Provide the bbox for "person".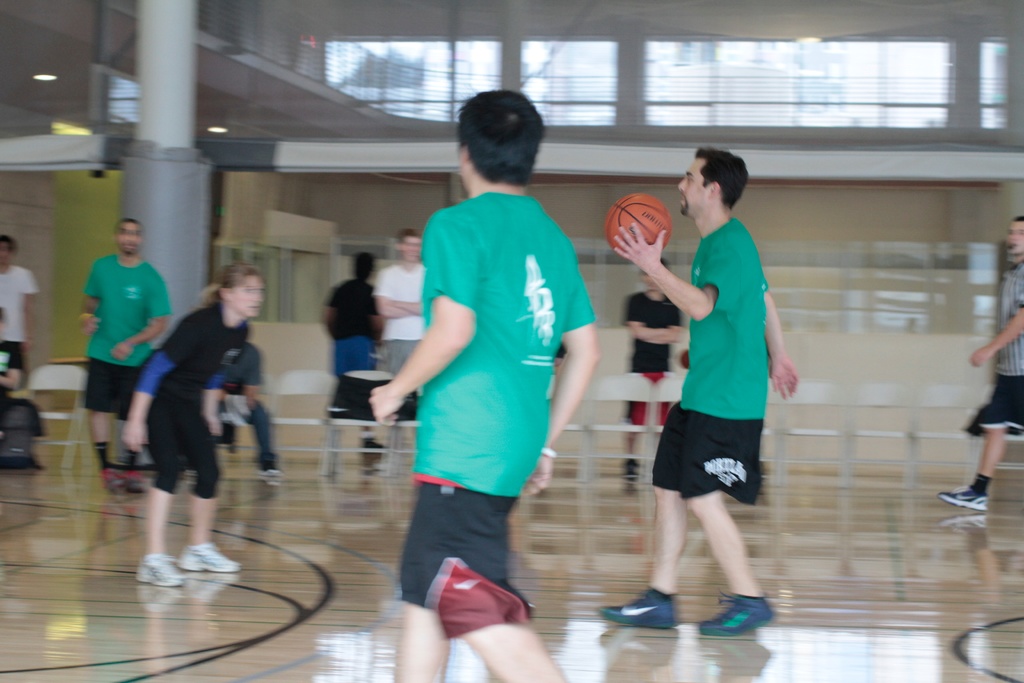
select_region(0, 239, 33, 390).
